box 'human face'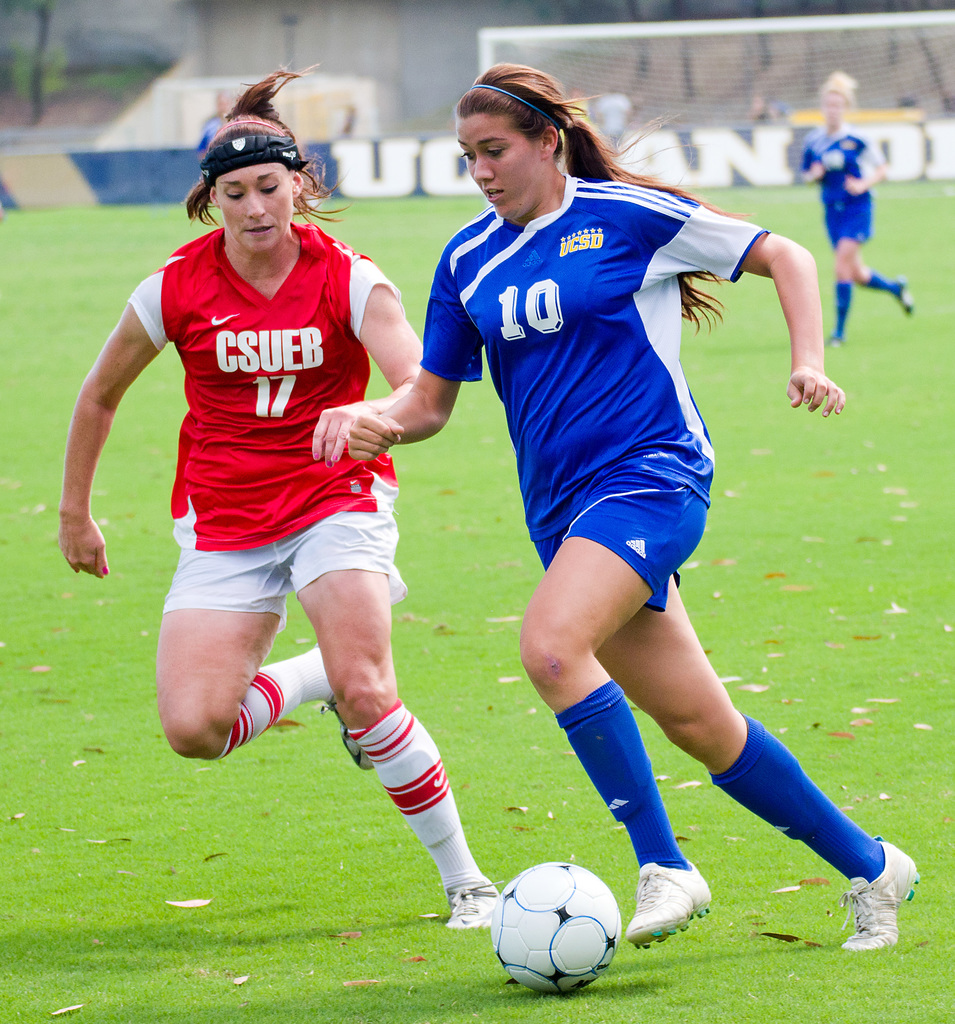
{"x1": 215, "y1": 161, "x2": 294, "y2": 254}
